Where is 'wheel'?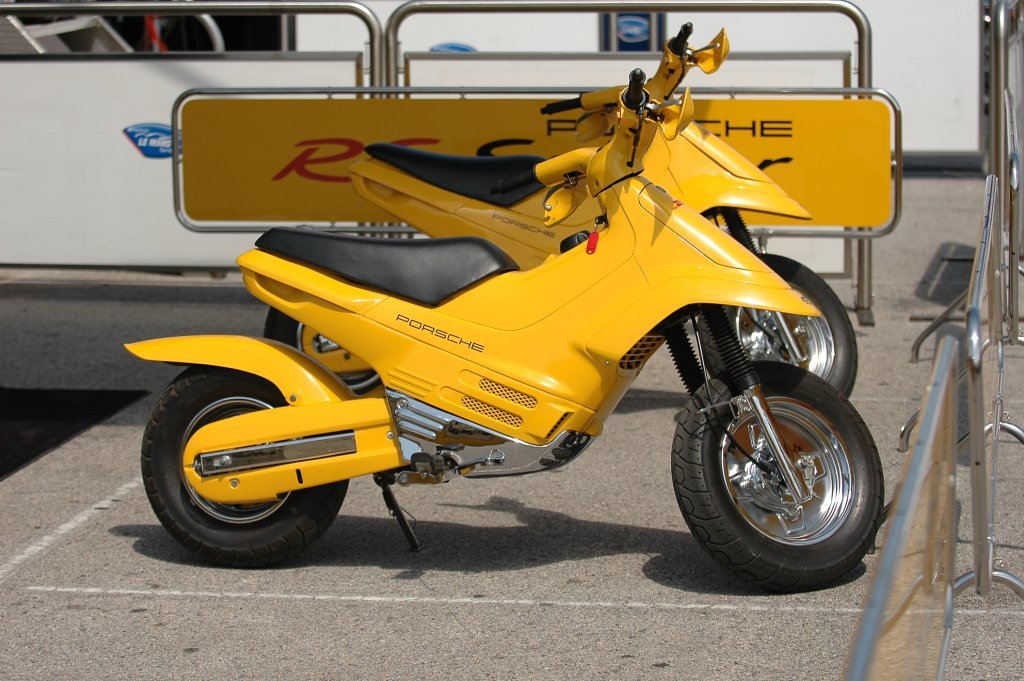
select_region(675, 374, 884, 583).
